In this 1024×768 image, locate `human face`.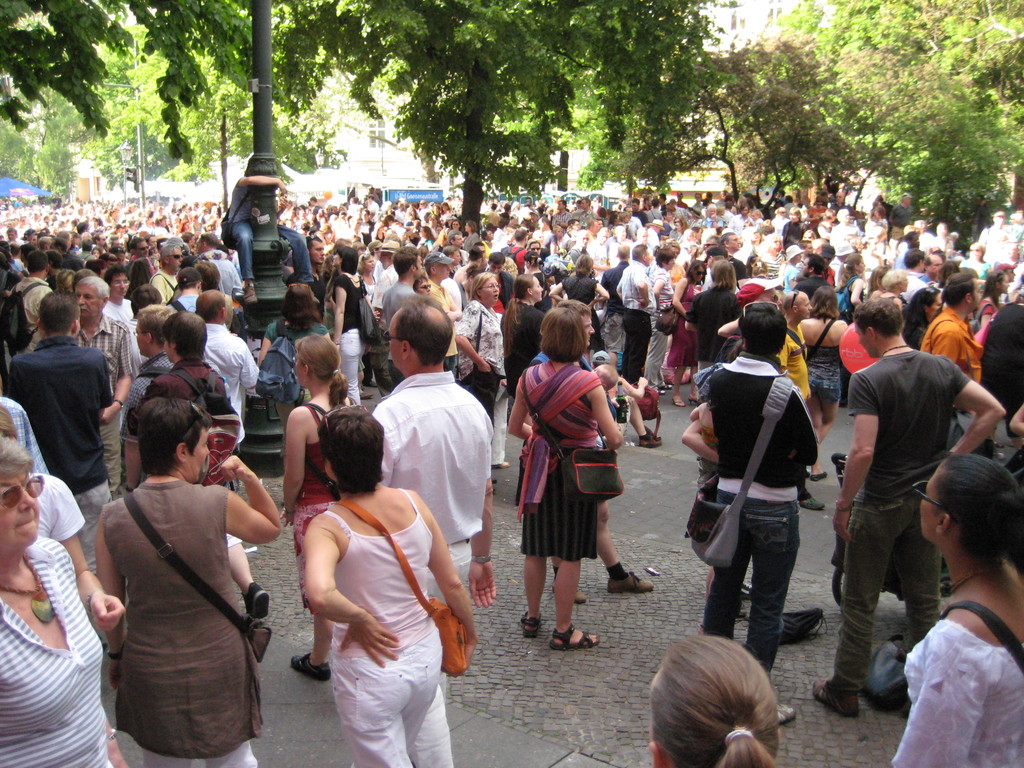
Bounding box: box=[579, 315, 596, 347].
